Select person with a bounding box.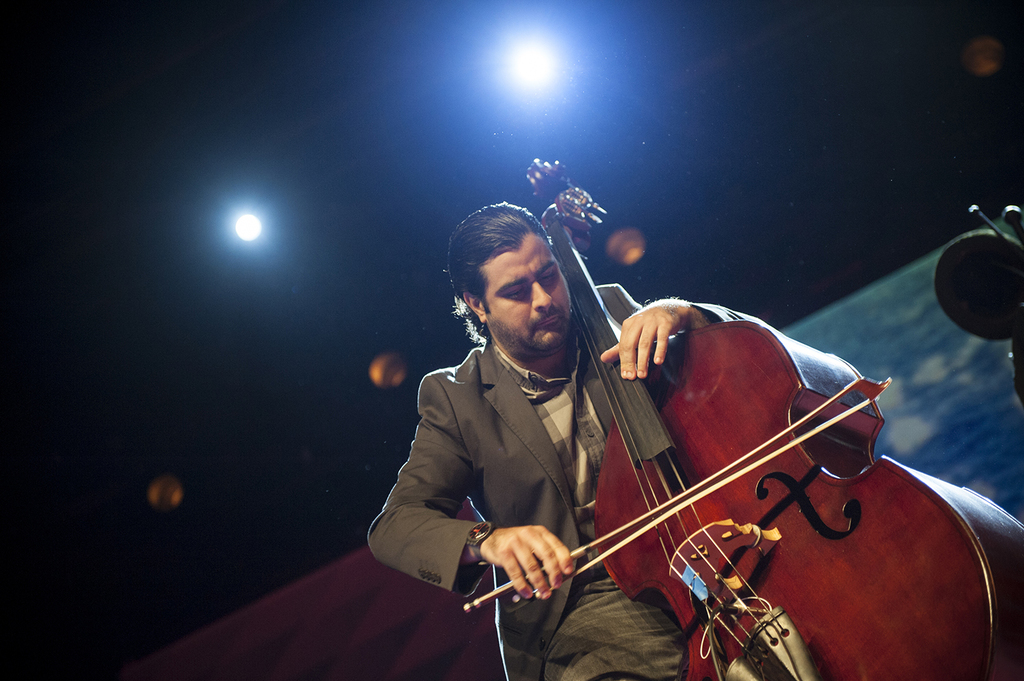
BBox(369, 197, 769, 680).
